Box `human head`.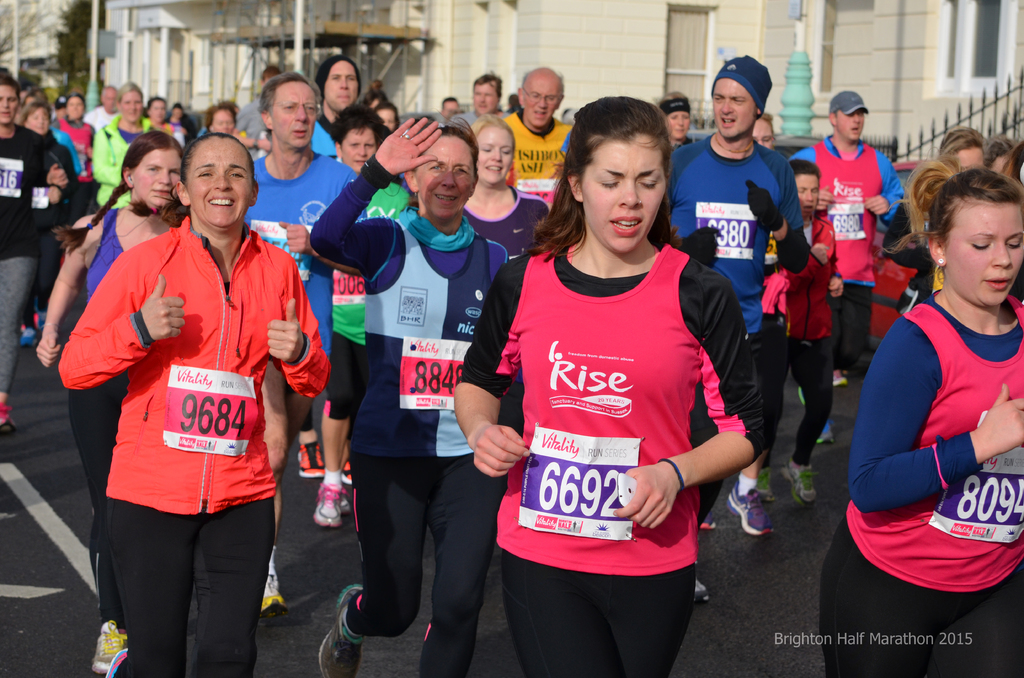
box=[403, 109, 478, 220].
